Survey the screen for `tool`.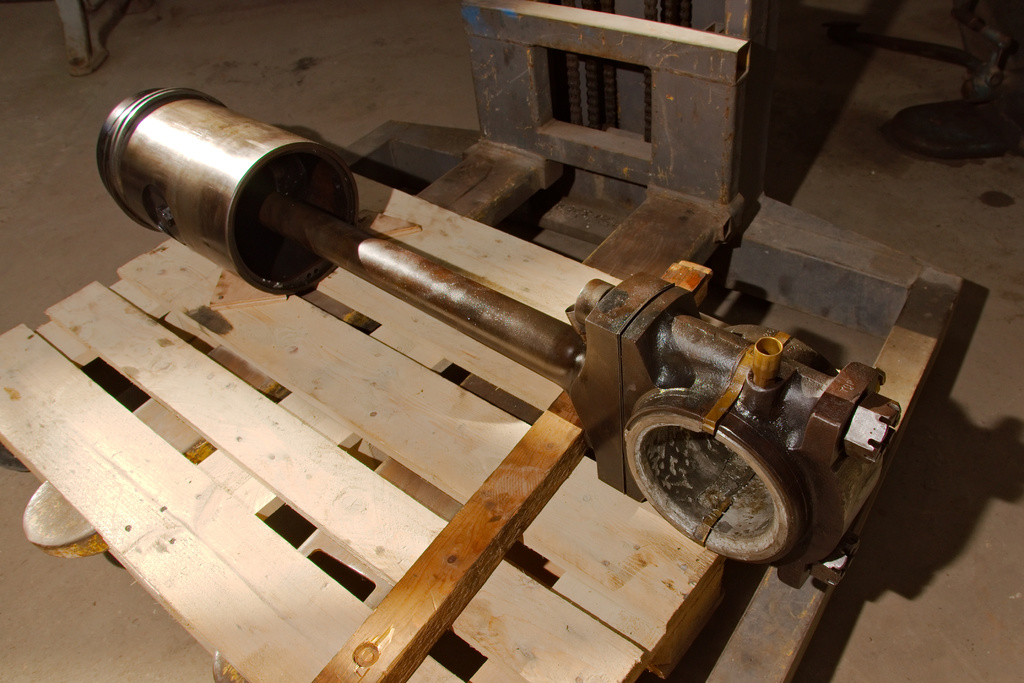
Survey found: {"x1": 142, "y1": 34, "x2": 881, "y2": 662}.
